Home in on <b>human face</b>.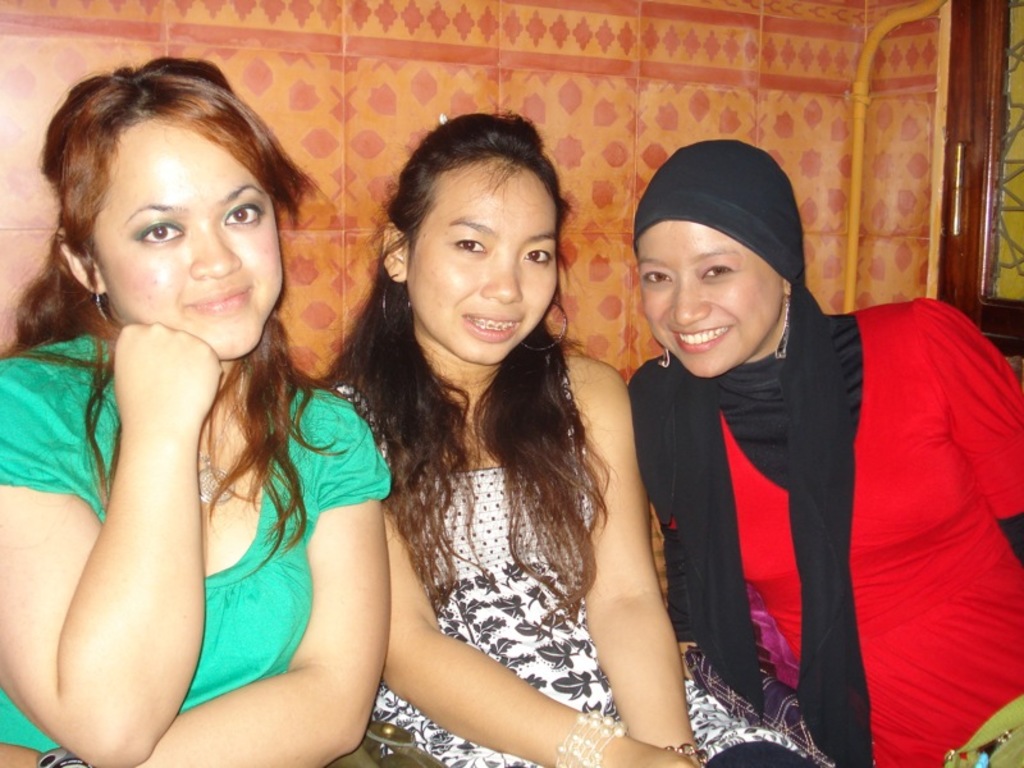
Homed in at 411:163:556:367.
